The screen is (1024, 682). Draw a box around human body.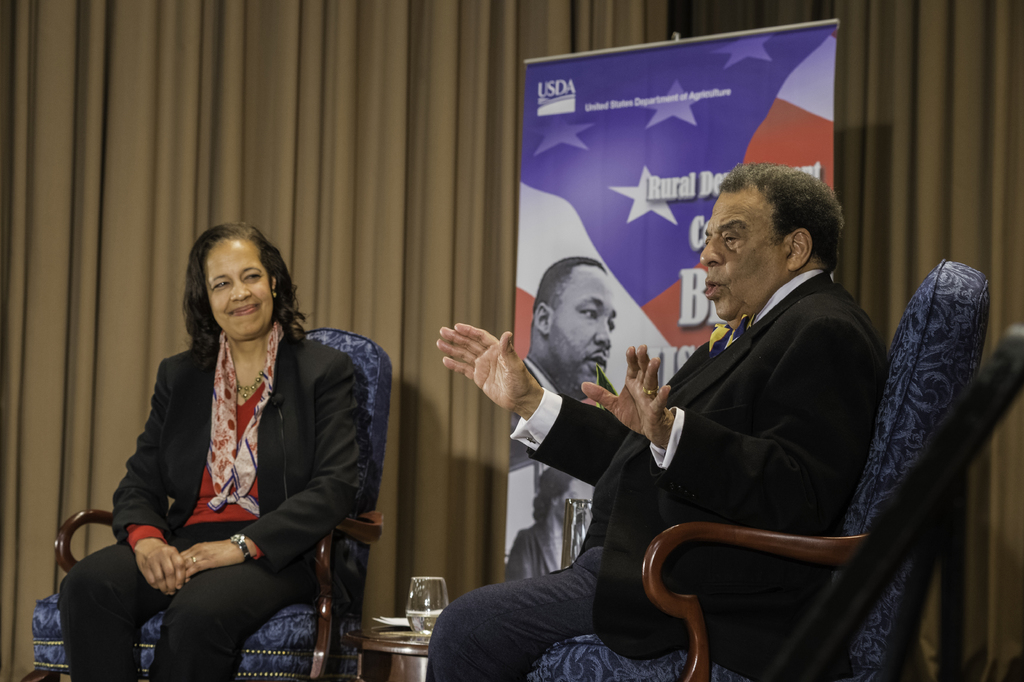
<bbox>420, 157, 894, 681</bbox>.
